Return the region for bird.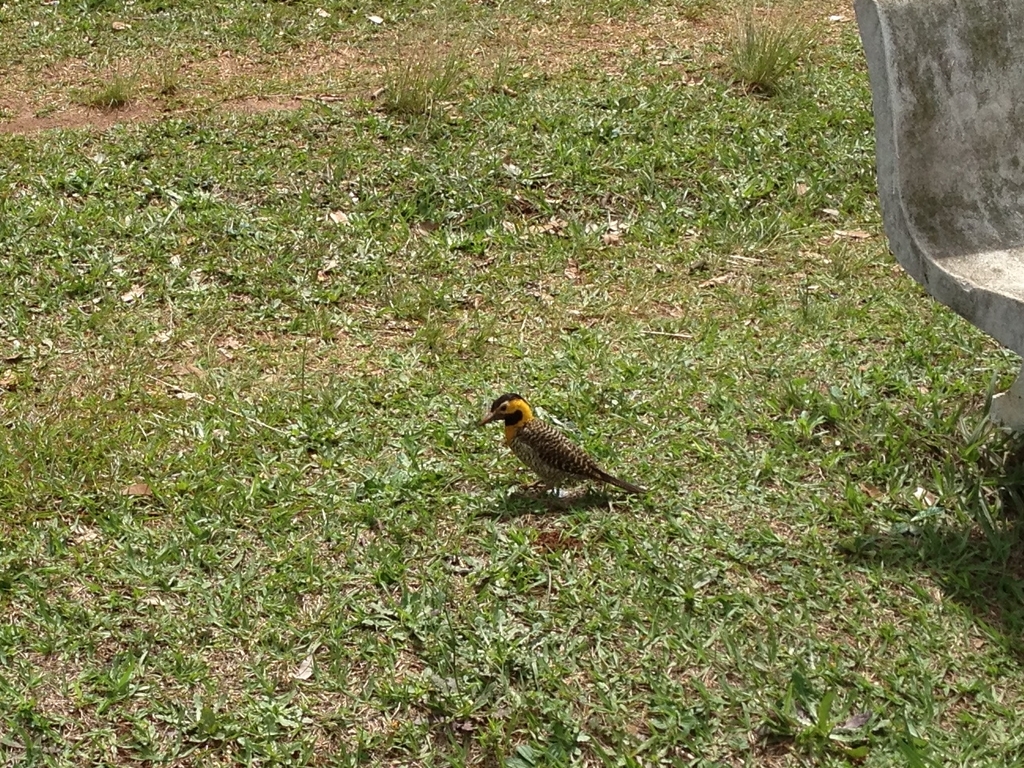
469/391/651/514.
